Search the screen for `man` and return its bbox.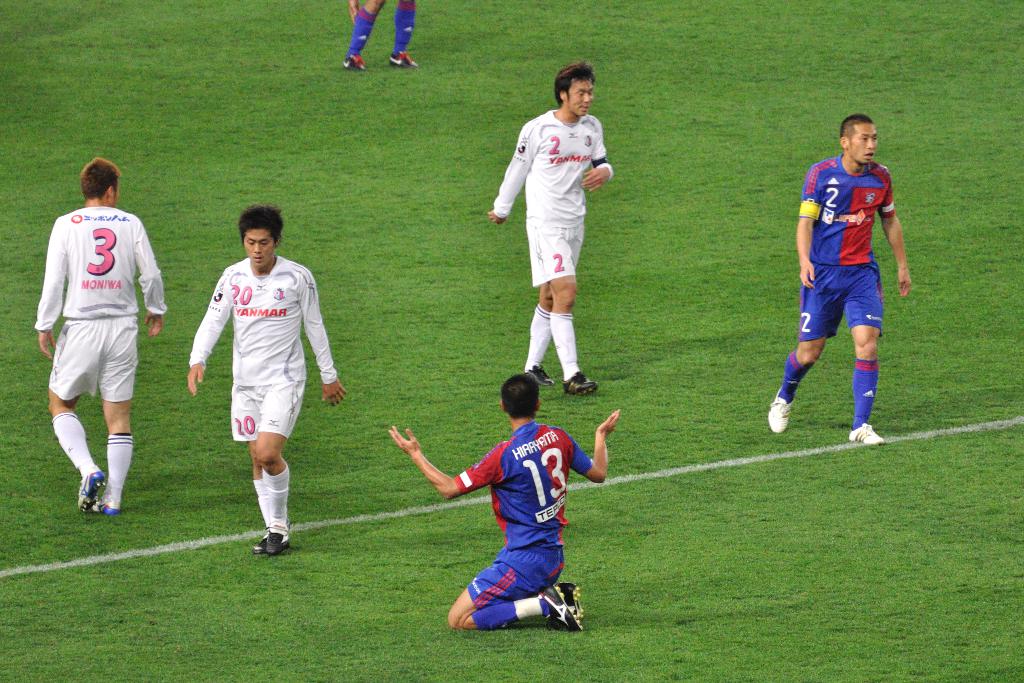
Found: region(191, 206, 349, 557).
